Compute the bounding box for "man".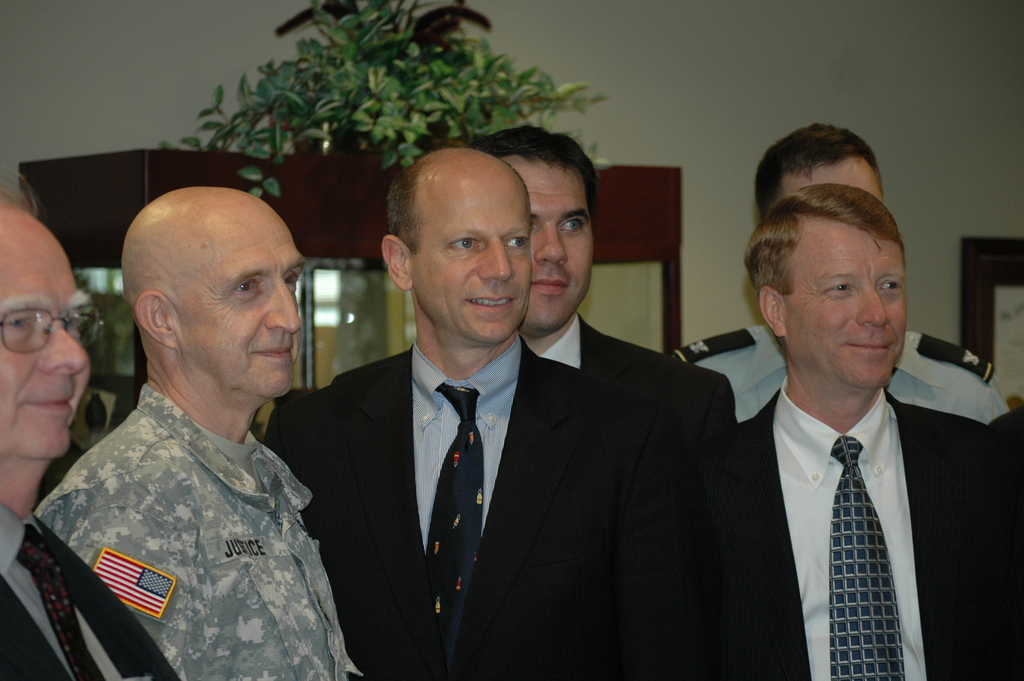
BBox(479, 120, 741, 680).
